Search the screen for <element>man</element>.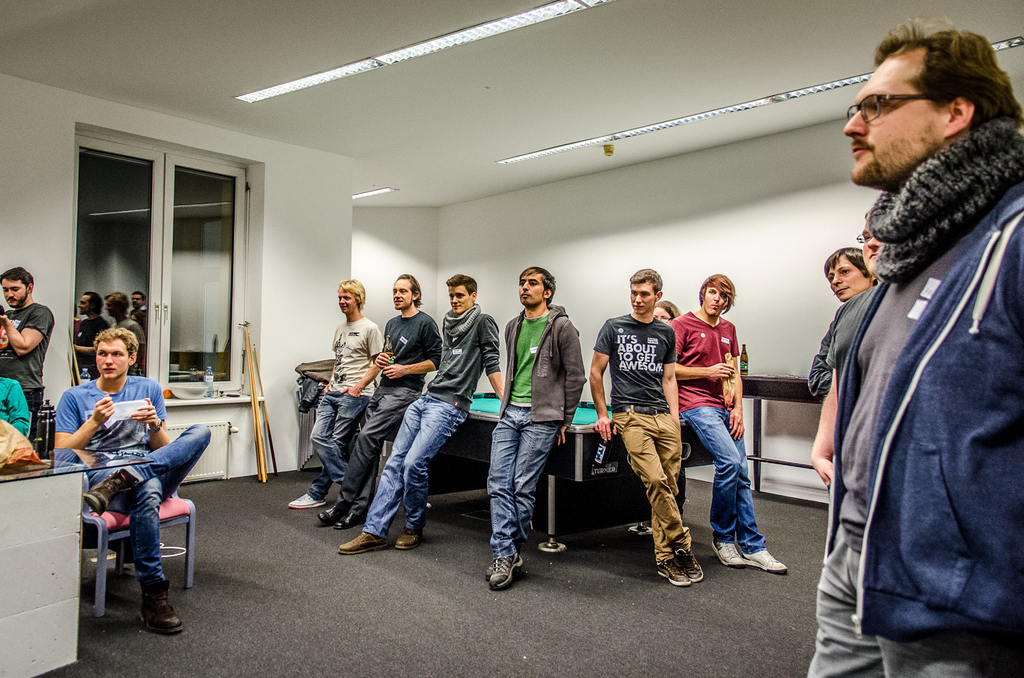
Found at (left=806, top=8, right=1018, bottom=677).
